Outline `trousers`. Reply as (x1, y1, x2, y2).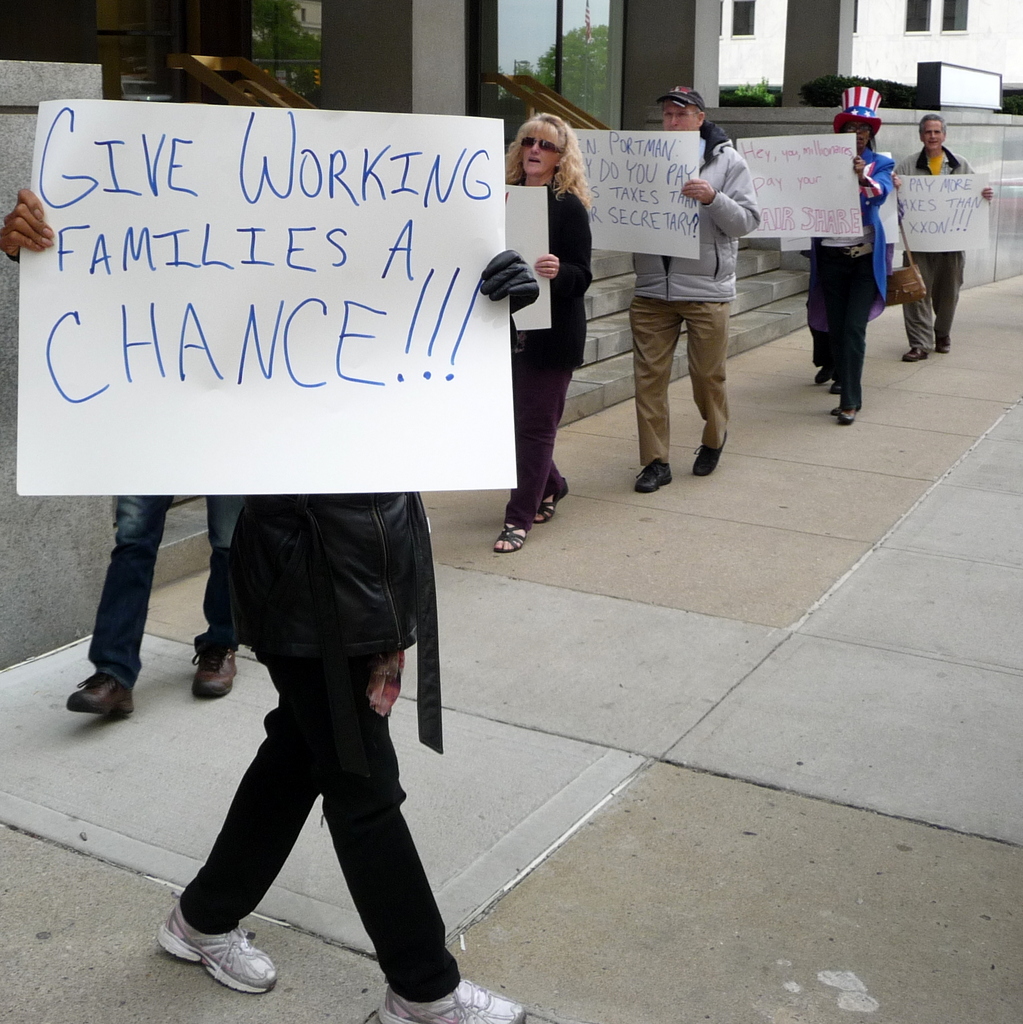
(512, 365, 579, 529).
